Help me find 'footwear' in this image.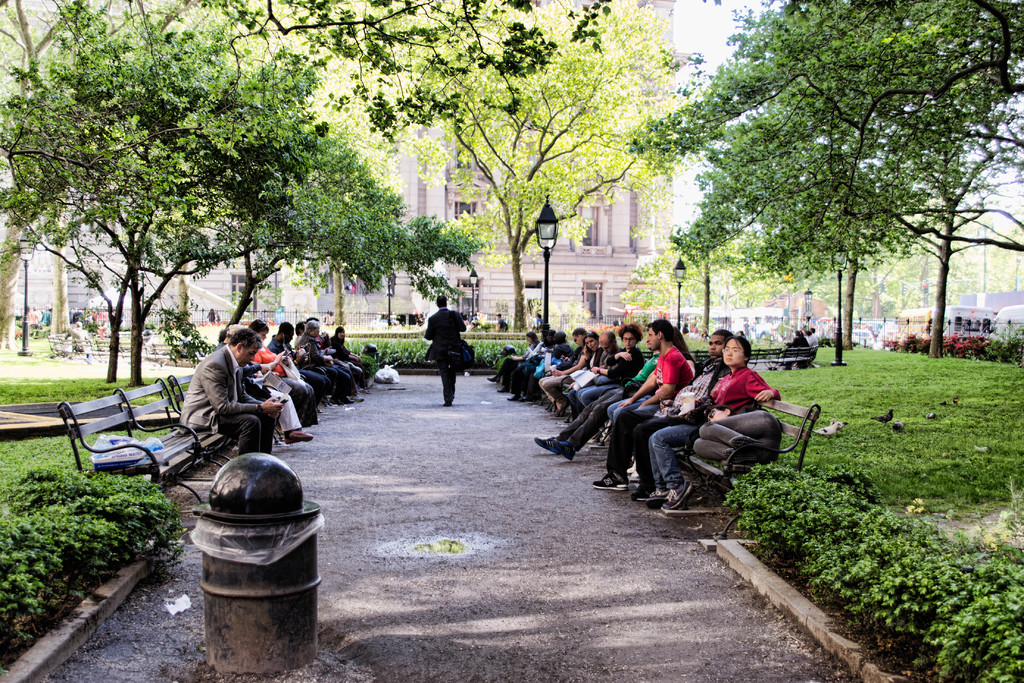
Found it: BBox(285, 425, 314, 445).
